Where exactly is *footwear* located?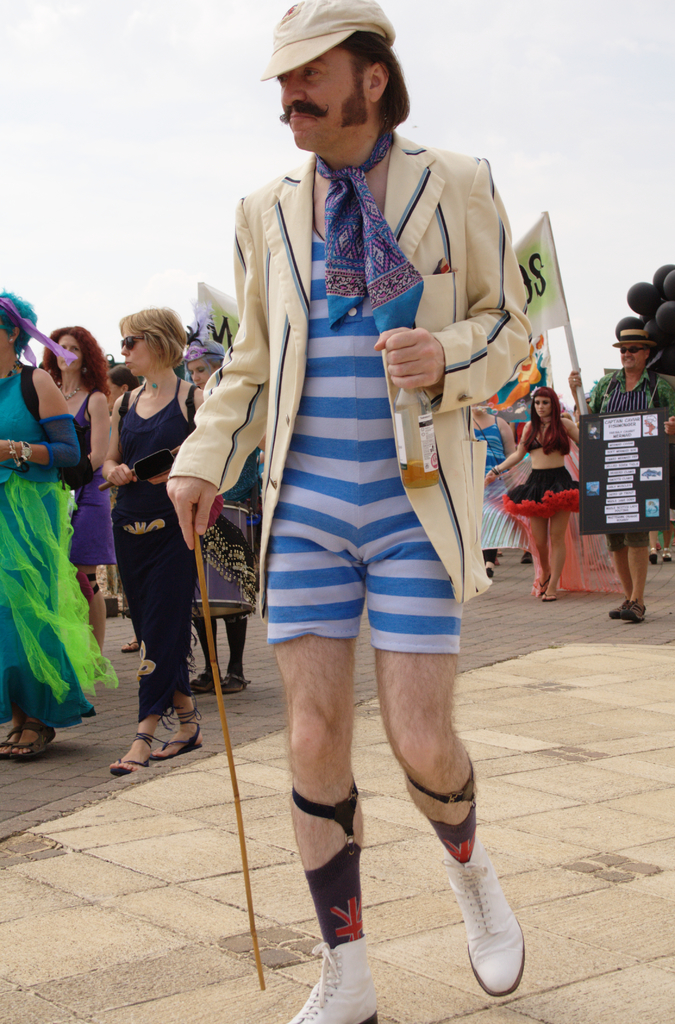
Its bounding box is region(107, 730, 149, 785).
